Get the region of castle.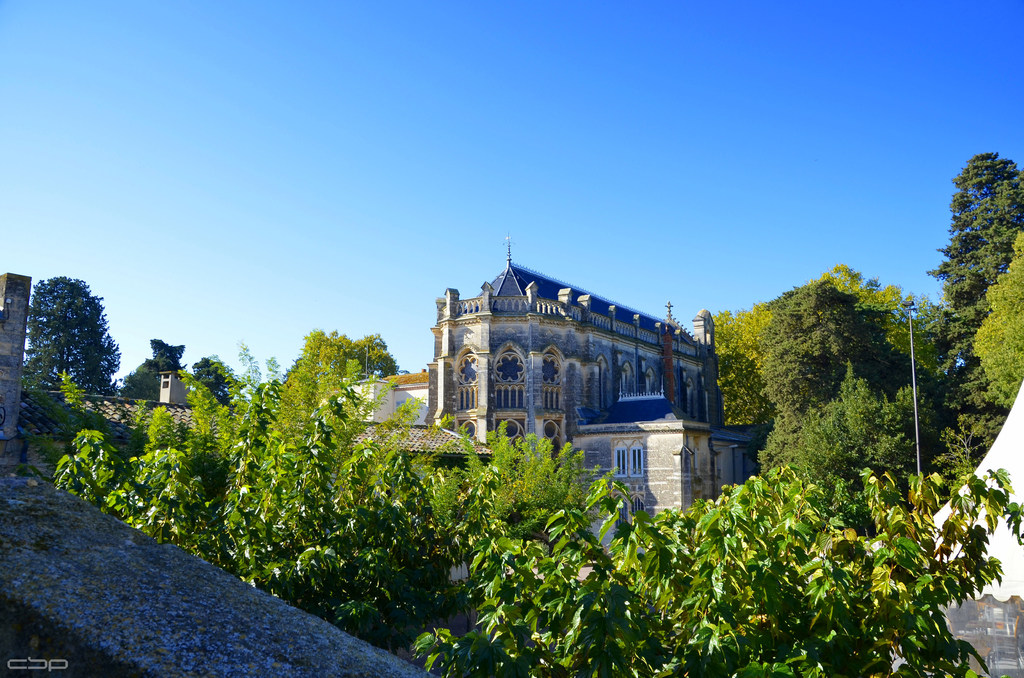
l=417, t=222, r=762, b=531.
